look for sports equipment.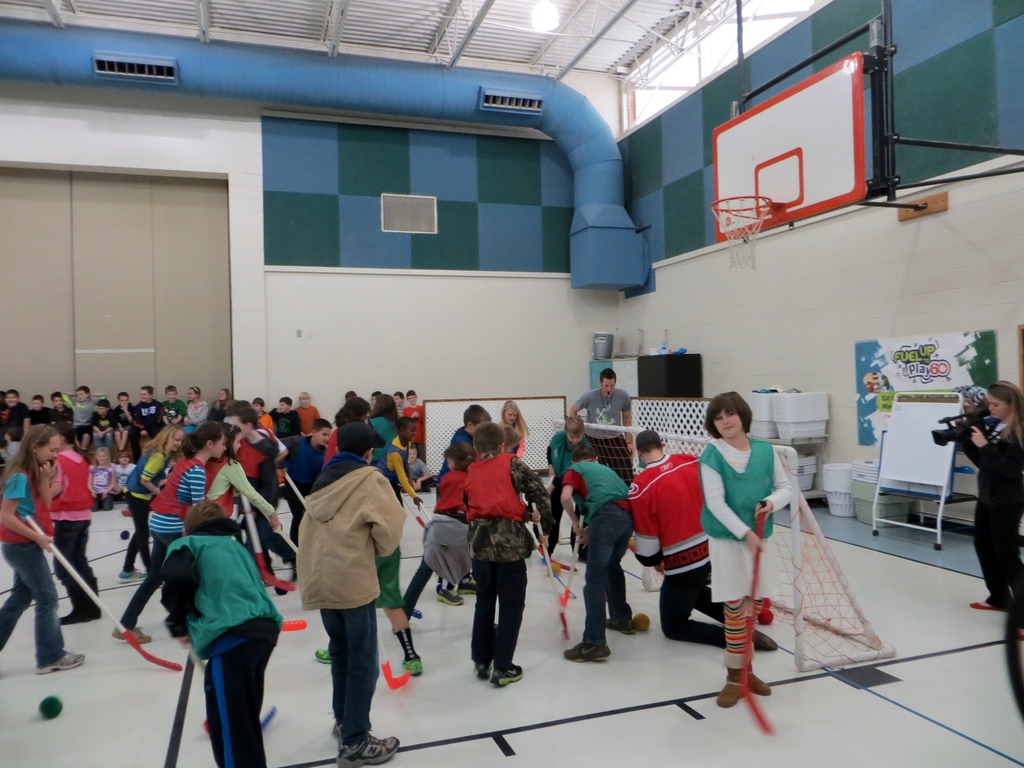
Found: 378,626,410,695.
